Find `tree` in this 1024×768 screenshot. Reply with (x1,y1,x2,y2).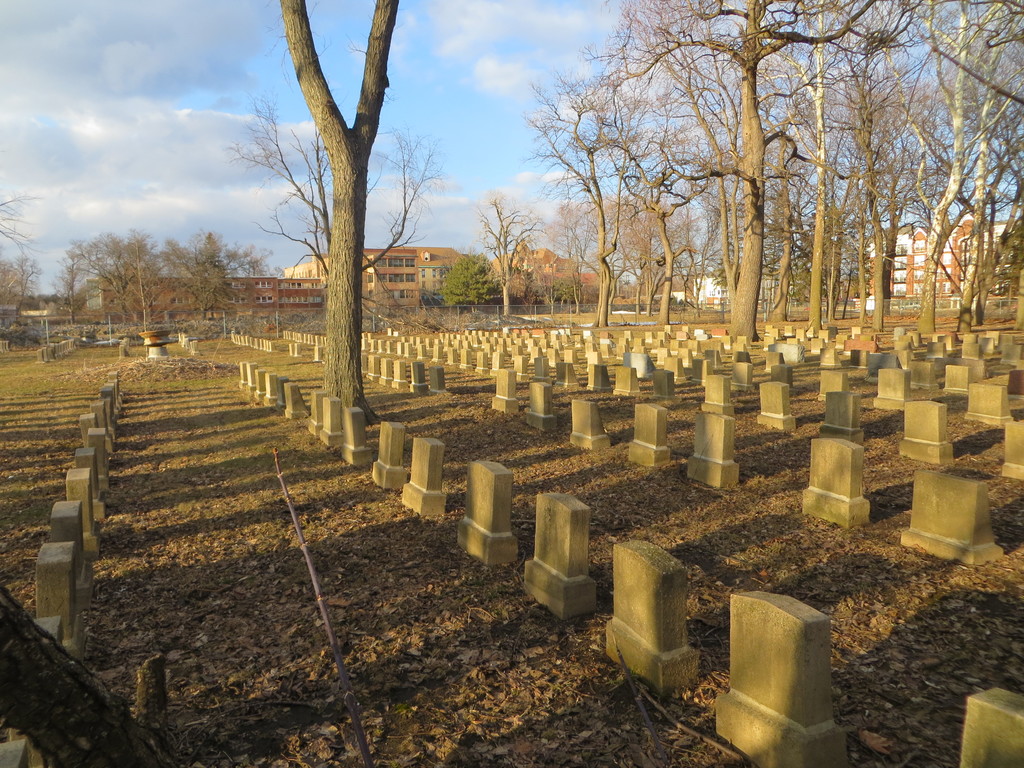
(477,197,541,316).
